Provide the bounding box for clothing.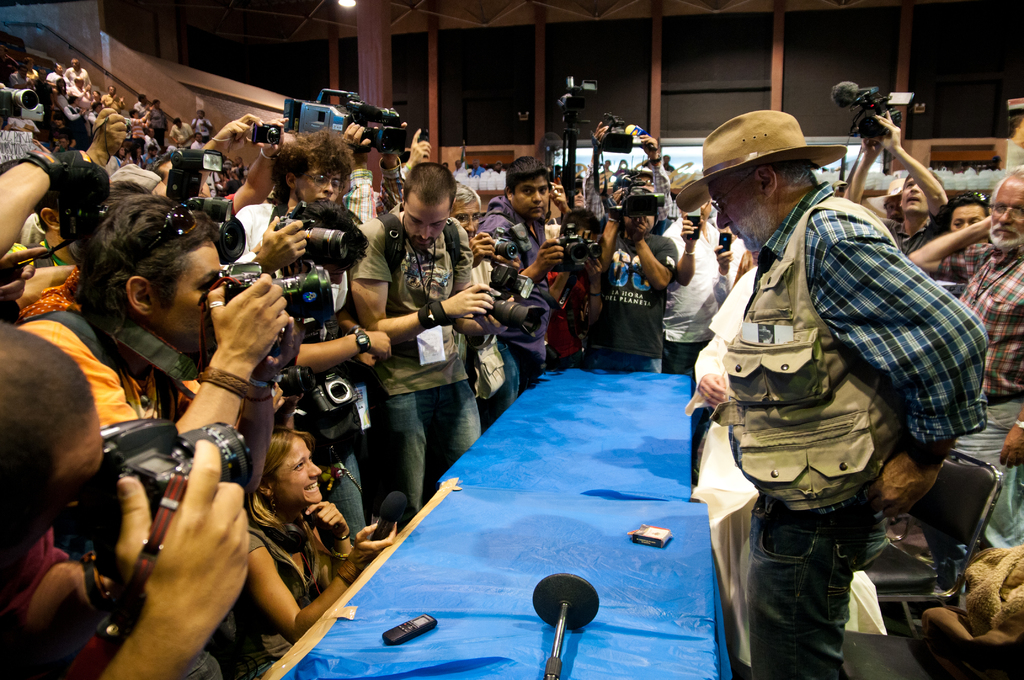
[338, 201, 486, 530].
